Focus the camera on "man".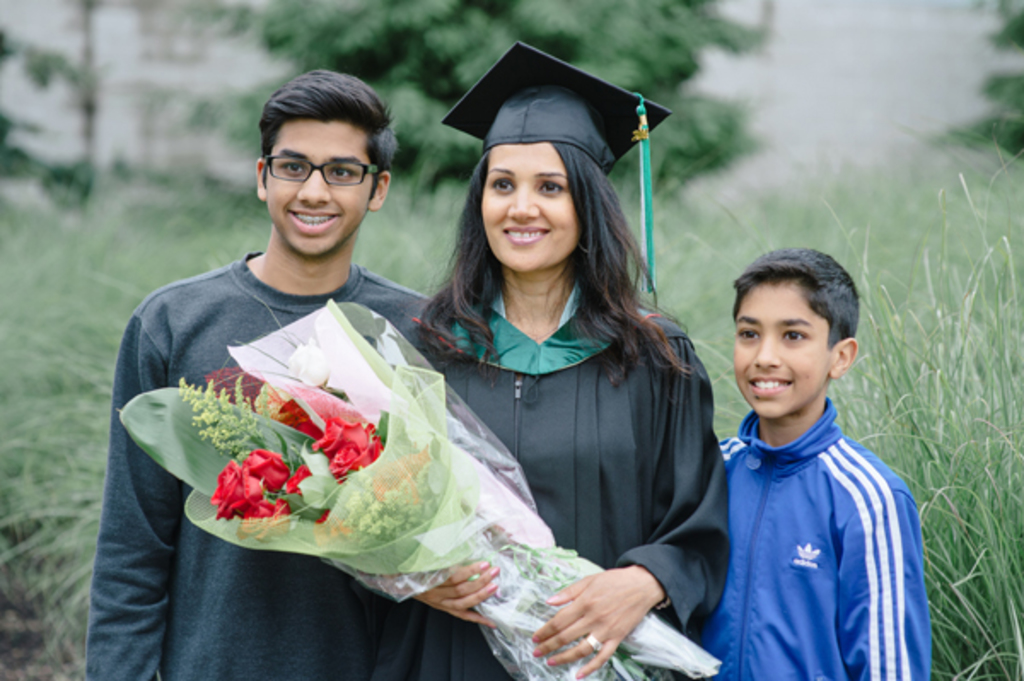
Focus region: 82/65/433/679.
